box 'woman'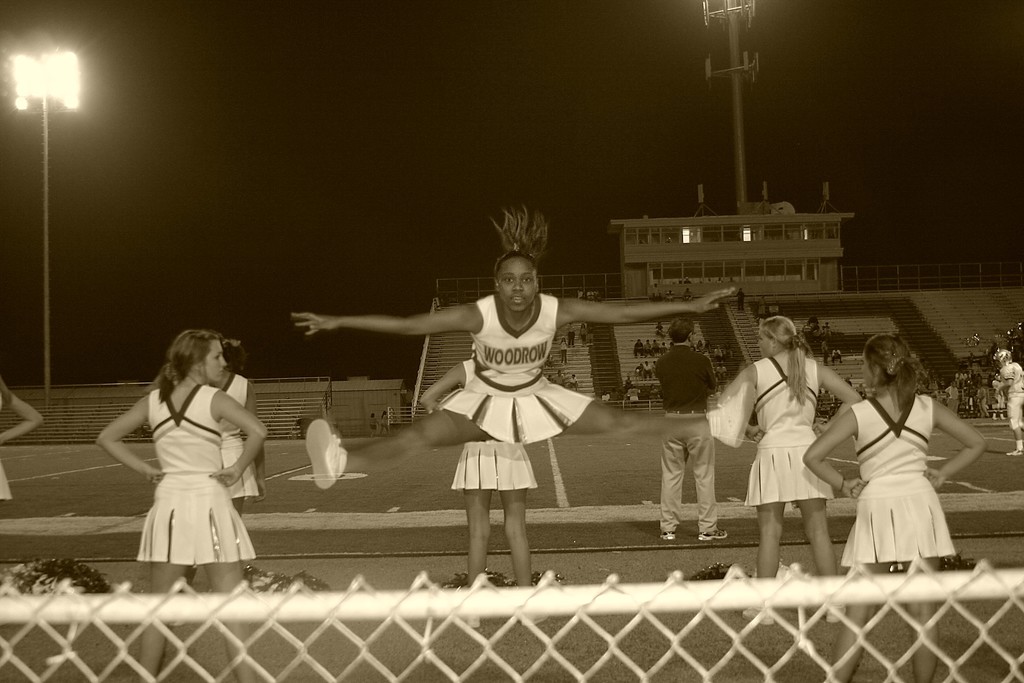
locate(803, 335, 984, 682)
